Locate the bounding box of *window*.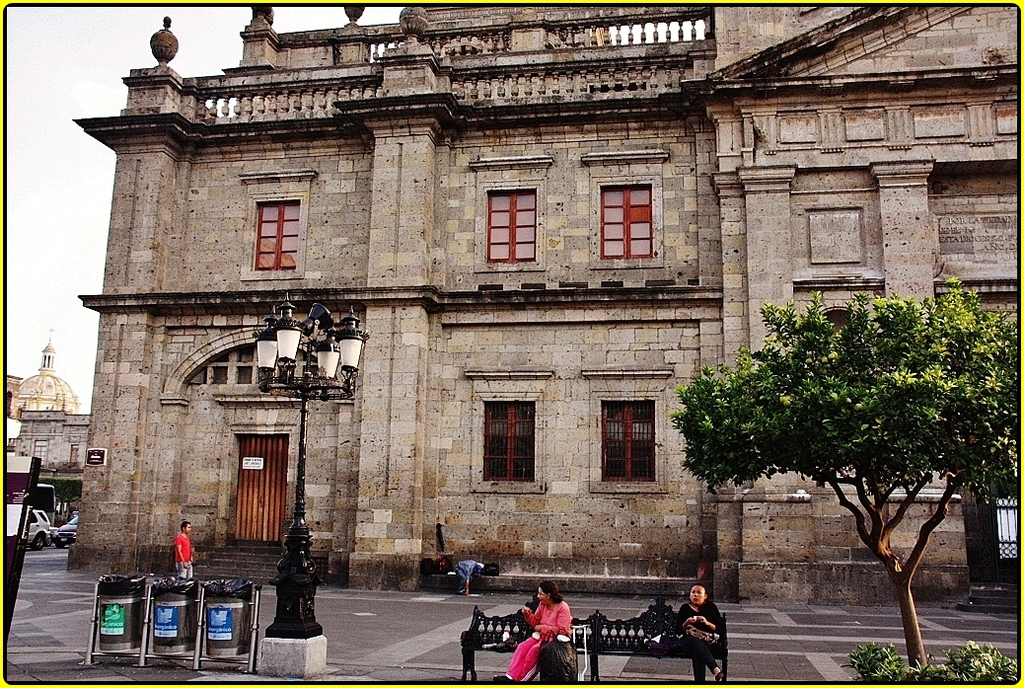
Bounding box: 241:176:315:278.
